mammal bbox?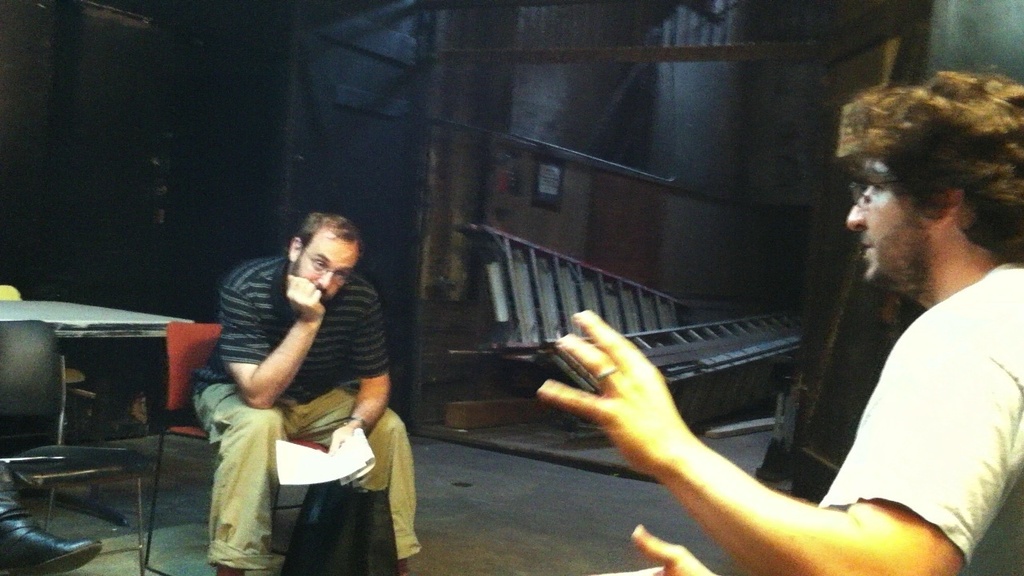
<bbox>535, 67, 1023, 575</bbox>
